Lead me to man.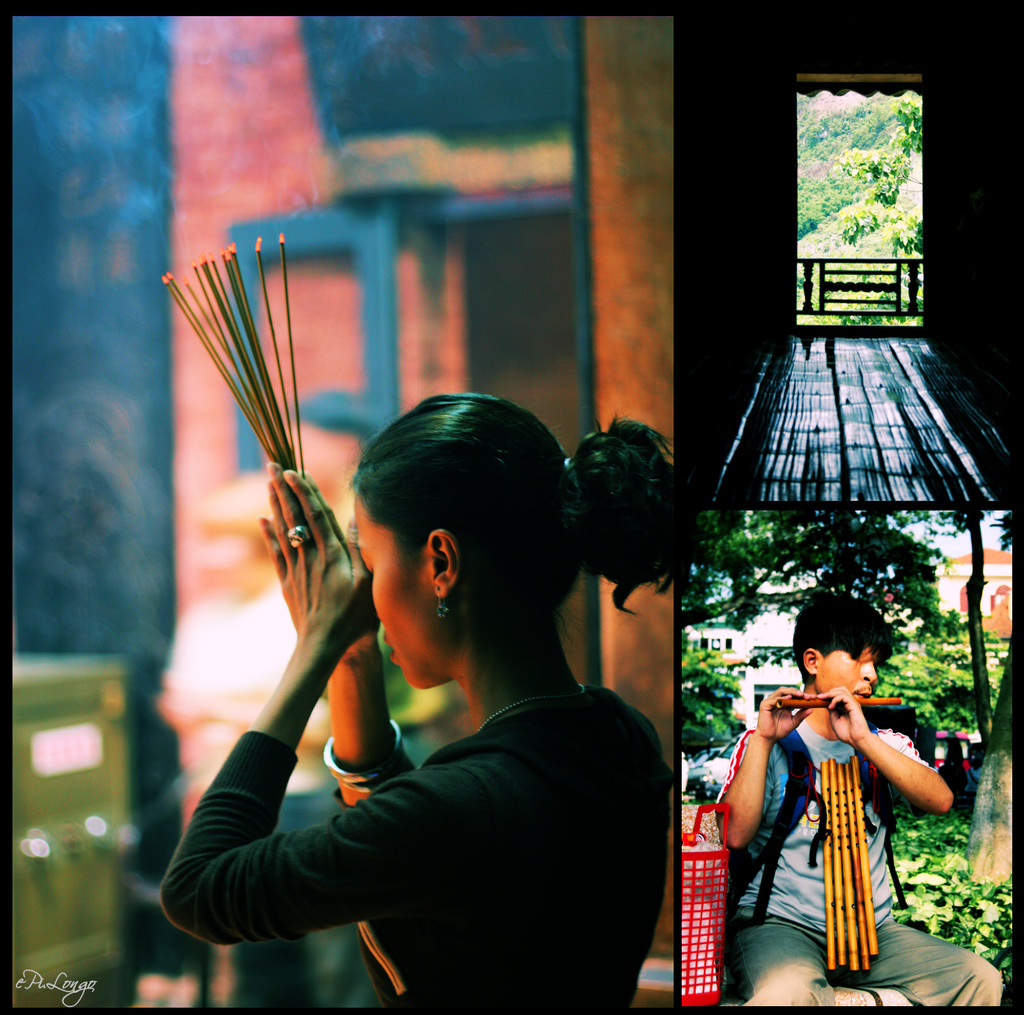
Lead to 706:591:952:1003.
